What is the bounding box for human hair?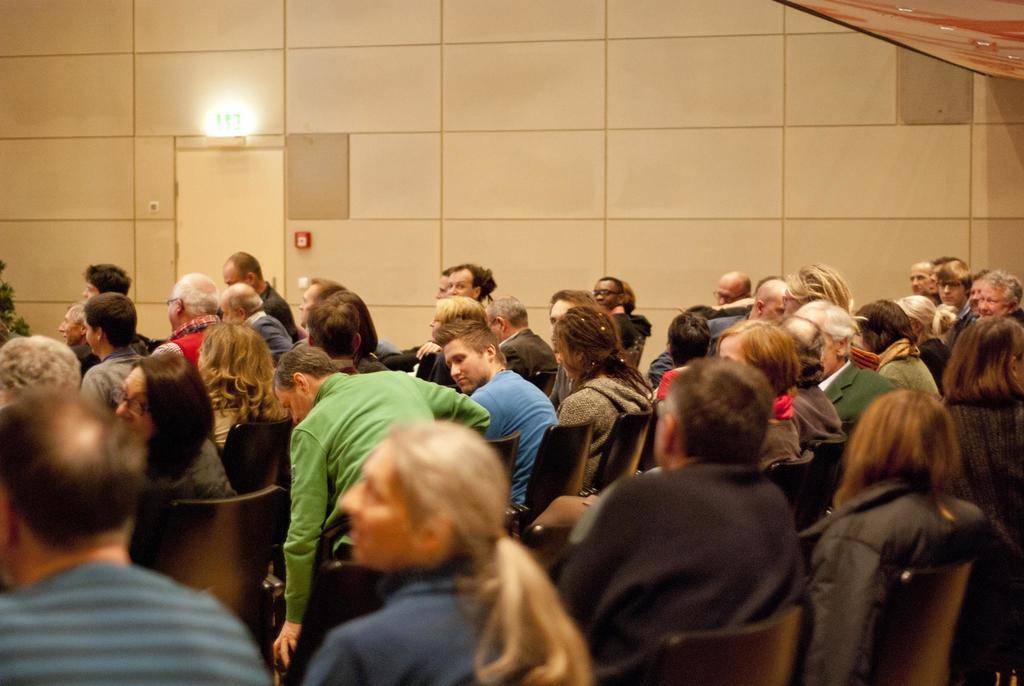
l=319, t=286, r=380, b=357.
